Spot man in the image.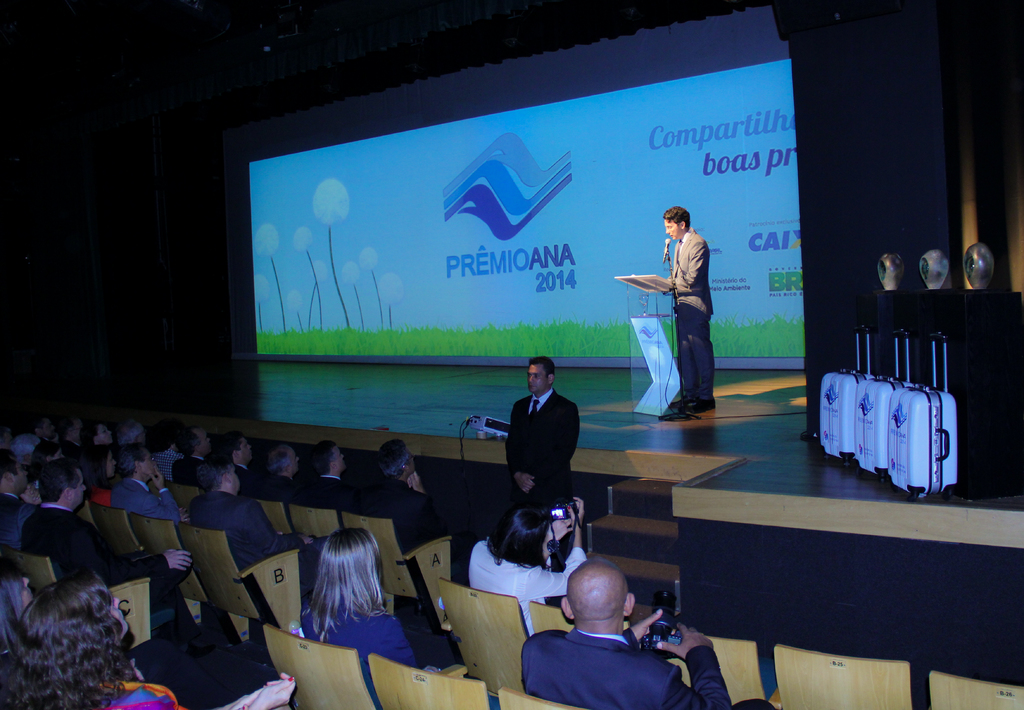
man found at select_region(60, 417, 83, 451).
